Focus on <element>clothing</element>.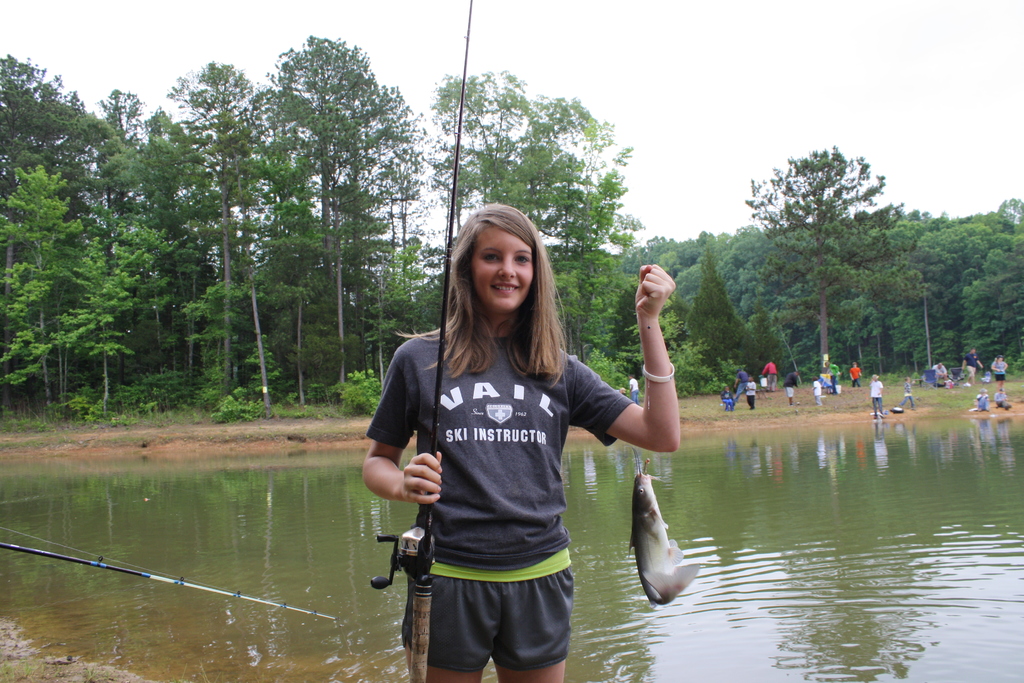
Focused at 721,390,735,412.
